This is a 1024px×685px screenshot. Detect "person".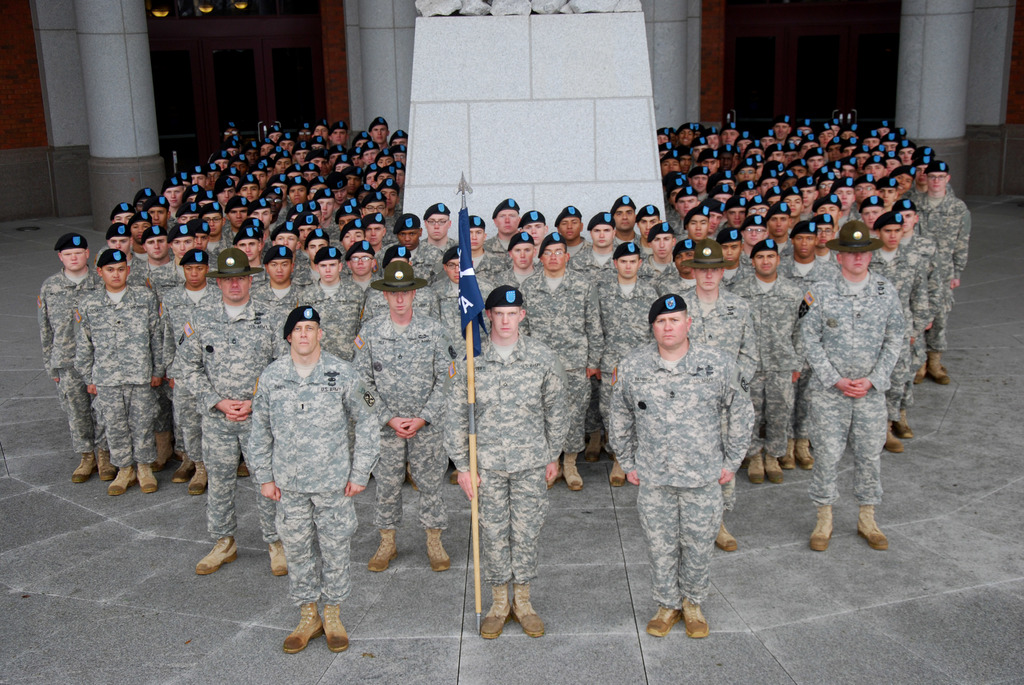
(x1=691, y1=165, x2=706, y2=195).
